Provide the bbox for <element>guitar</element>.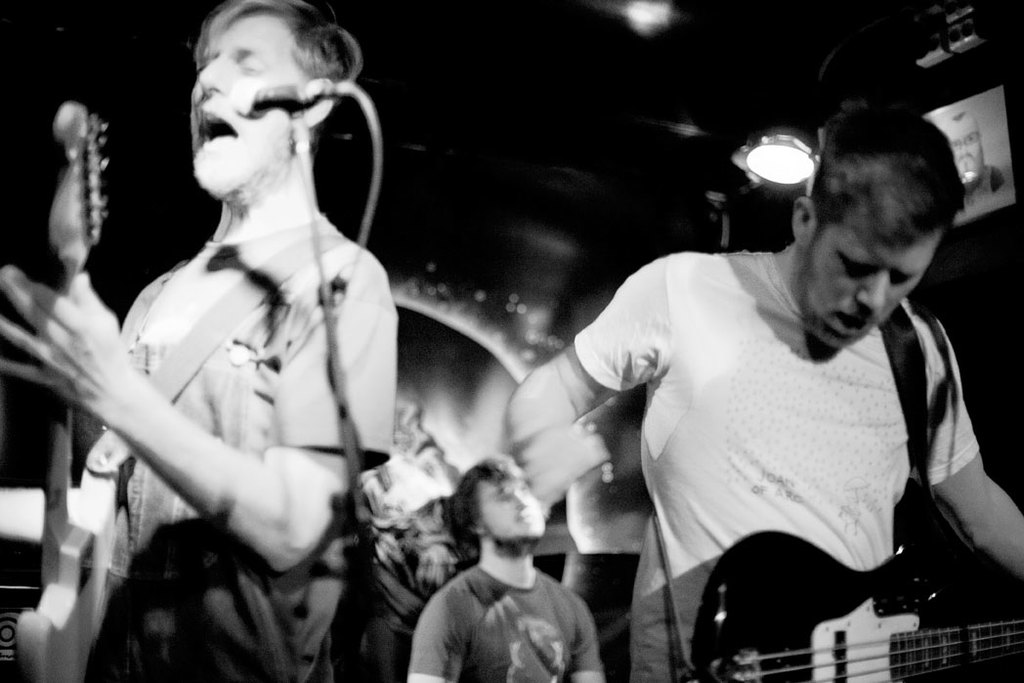
BBox(689, 527, 1023, 682).
